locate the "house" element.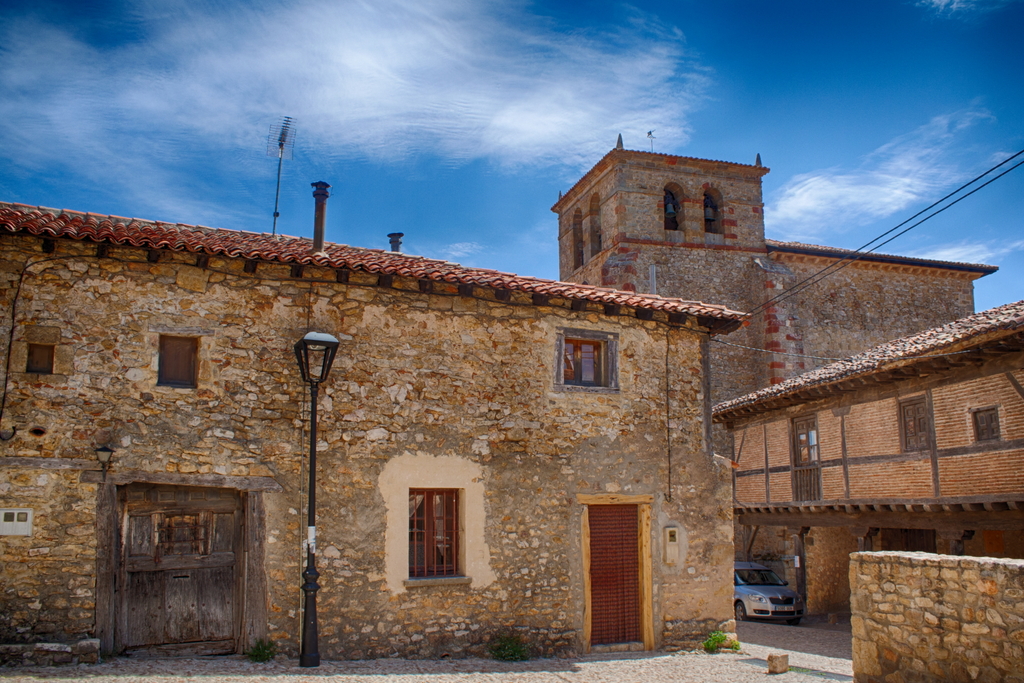
Element bbox: 544, 129, 1002, 403.
